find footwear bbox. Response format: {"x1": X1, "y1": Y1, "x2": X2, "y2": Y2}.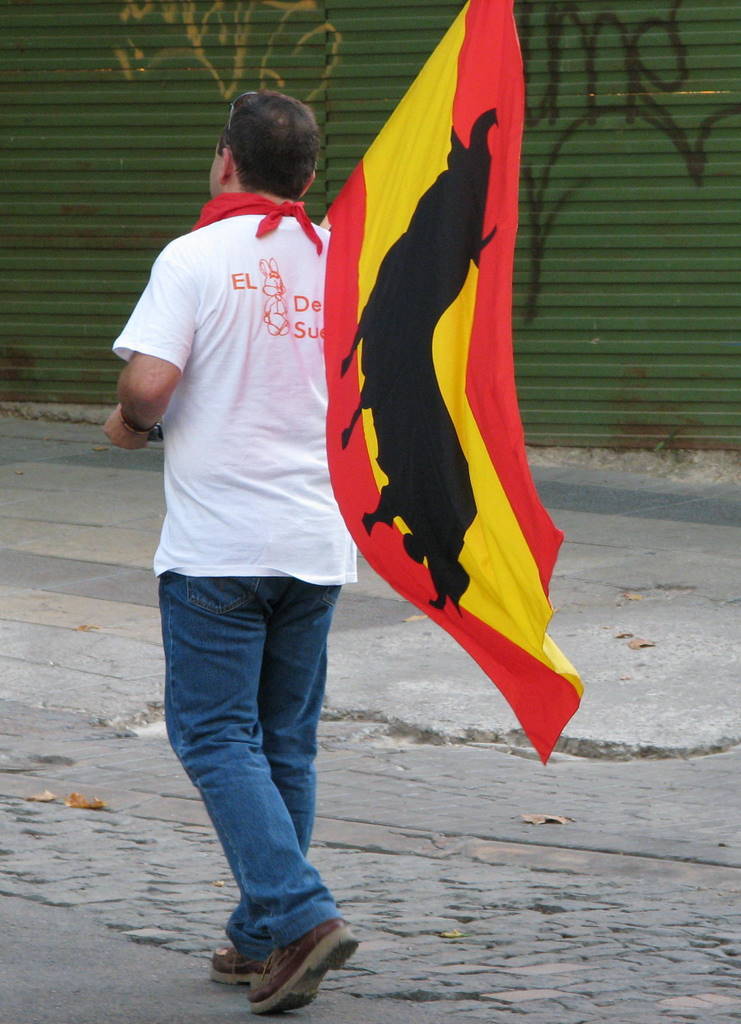
{"x1": 251, "y1": 919, "x2": 359, "y2": 1017}.
